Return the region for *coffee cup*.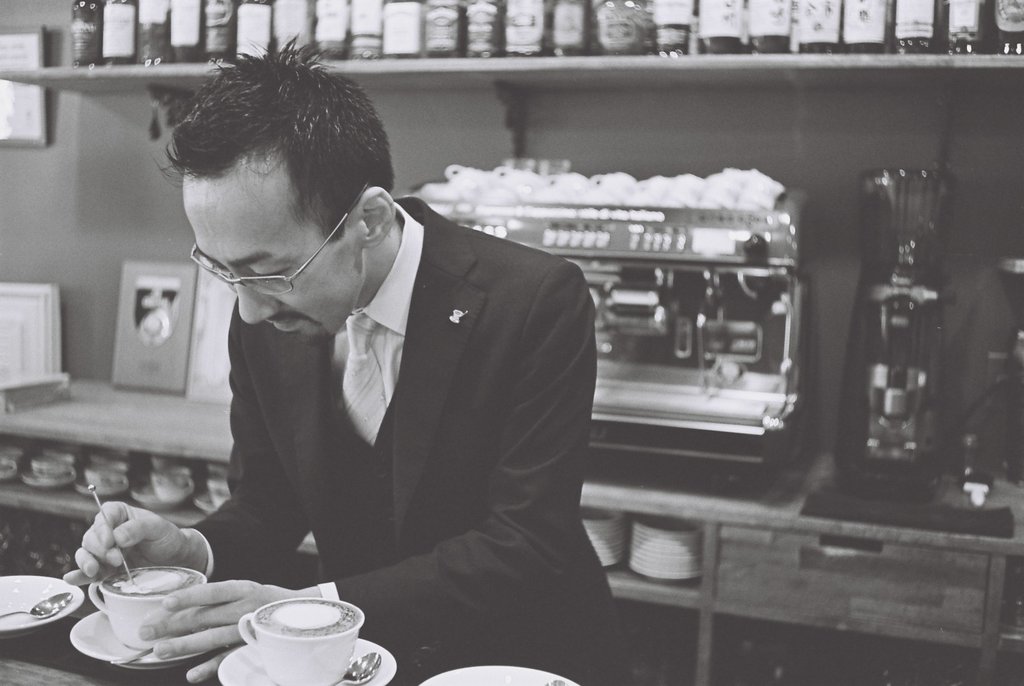
l=85, t=560, r=207, b=657.
